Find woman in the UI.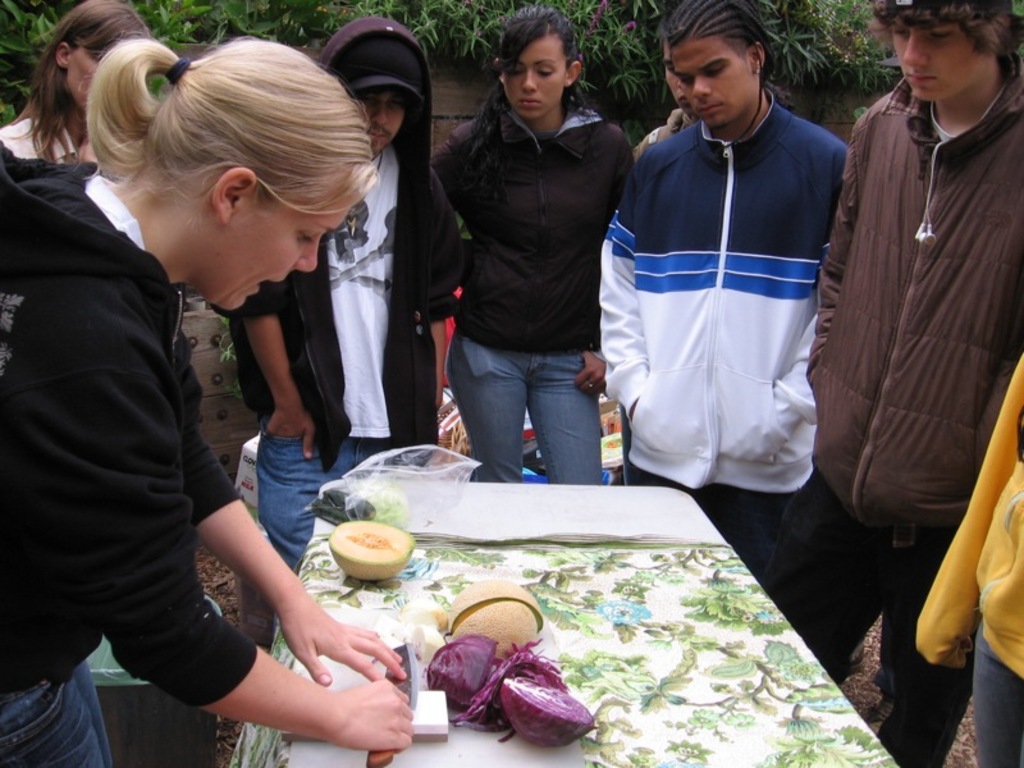
UI element at [left=0, top=4, right=156, bottom=168].
